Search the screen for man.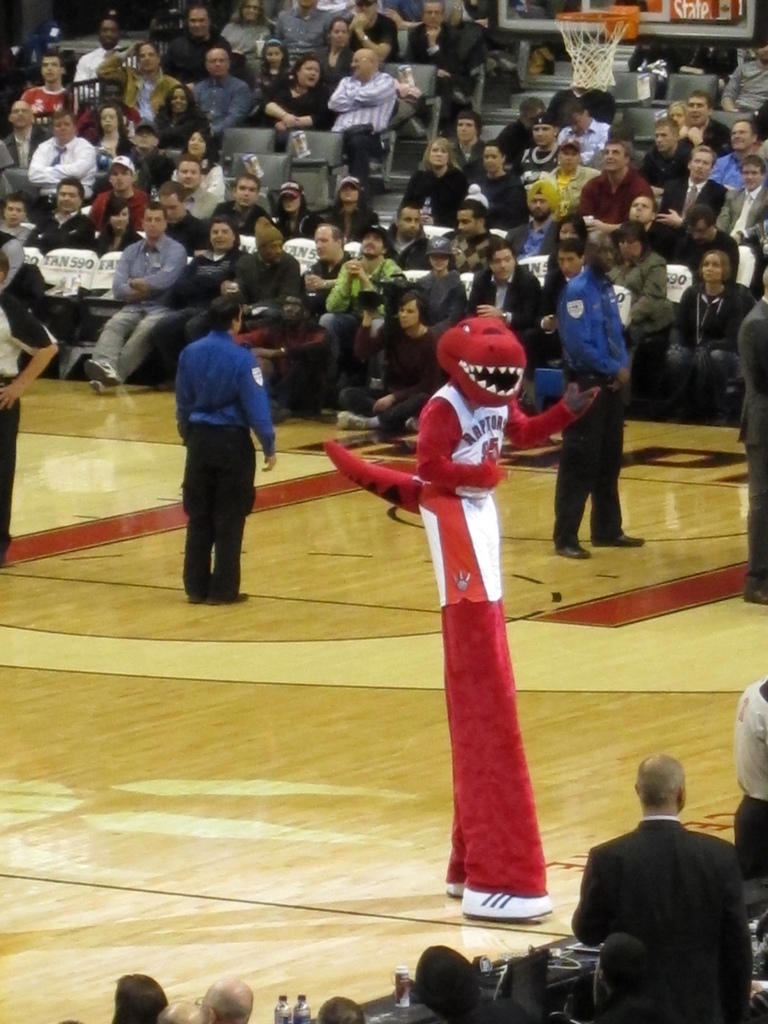
Found at <bbox>568, 750, 758, 1023</bbox>.
